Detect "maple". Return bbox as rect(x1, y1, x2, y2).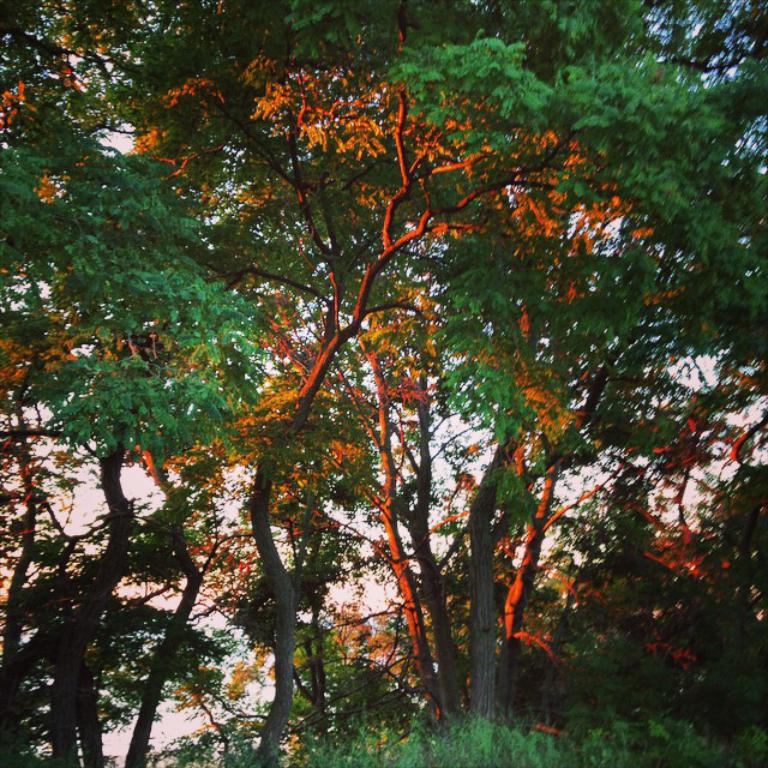
rect(4, 6, 755, 758).
